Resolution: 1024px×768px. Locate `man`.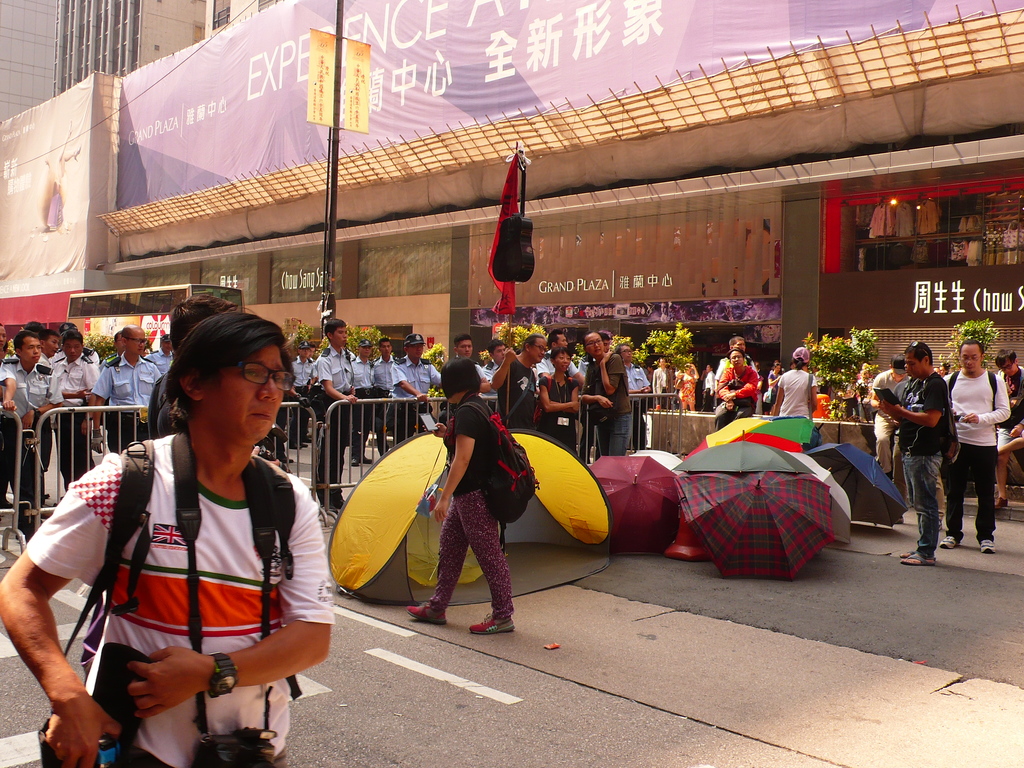
(x1=348, y1=333, x2=375, y2=442).
